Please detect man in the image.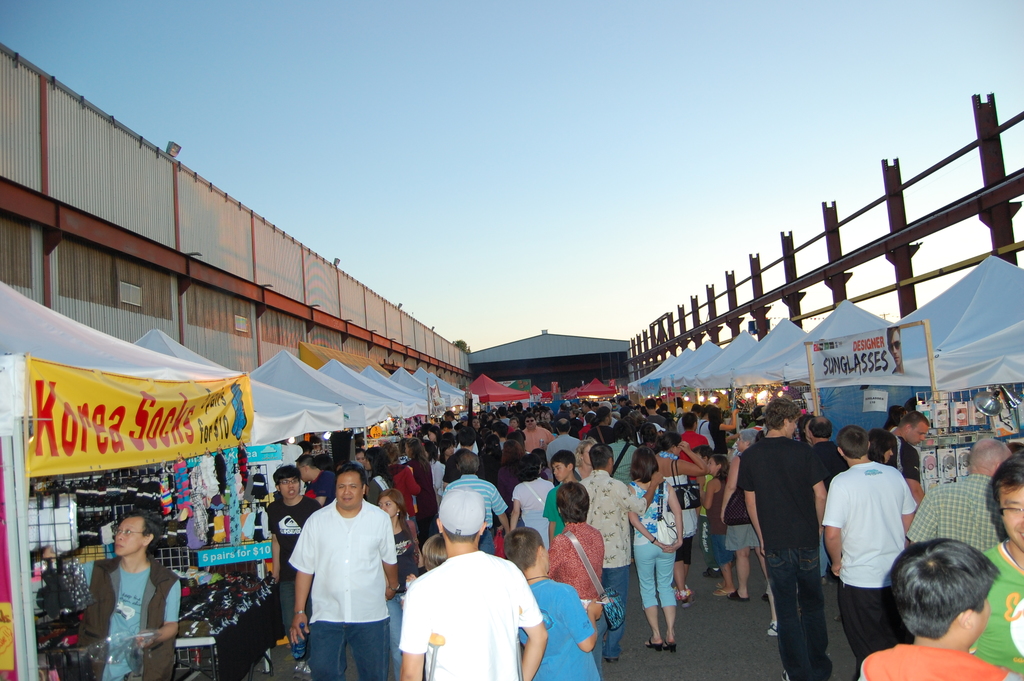
{"left": 400, "top": 488, "right": 547, "bottom": 680}.
